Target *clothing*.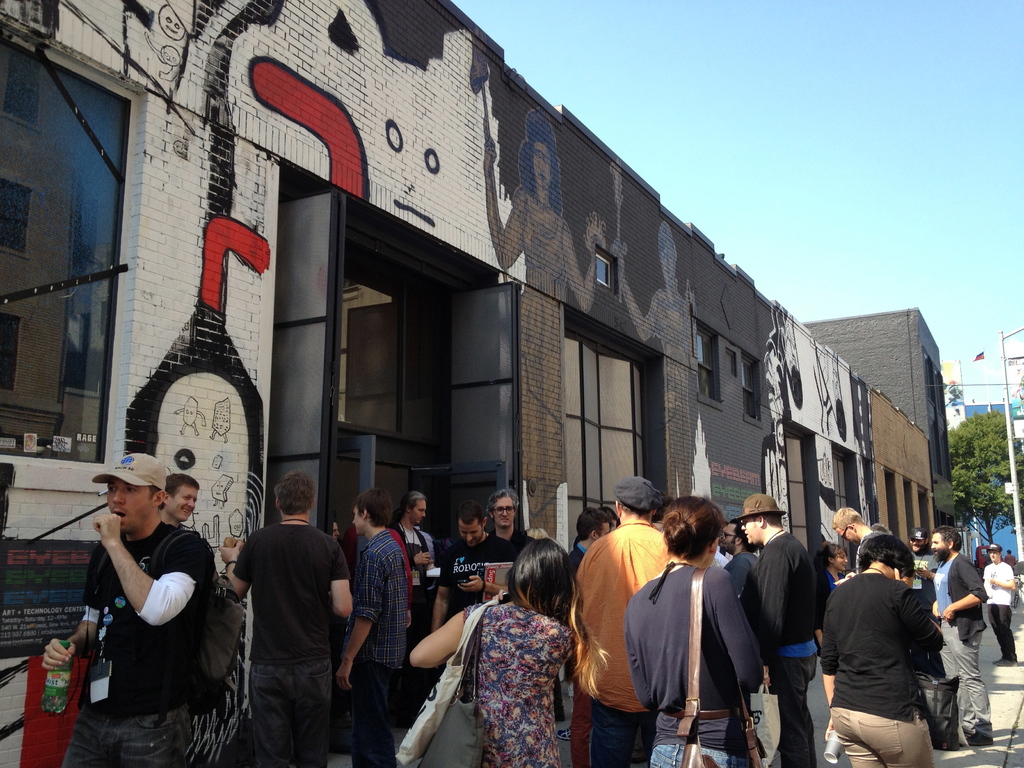
Target region: bbox=(56, 522, 215, 767).
